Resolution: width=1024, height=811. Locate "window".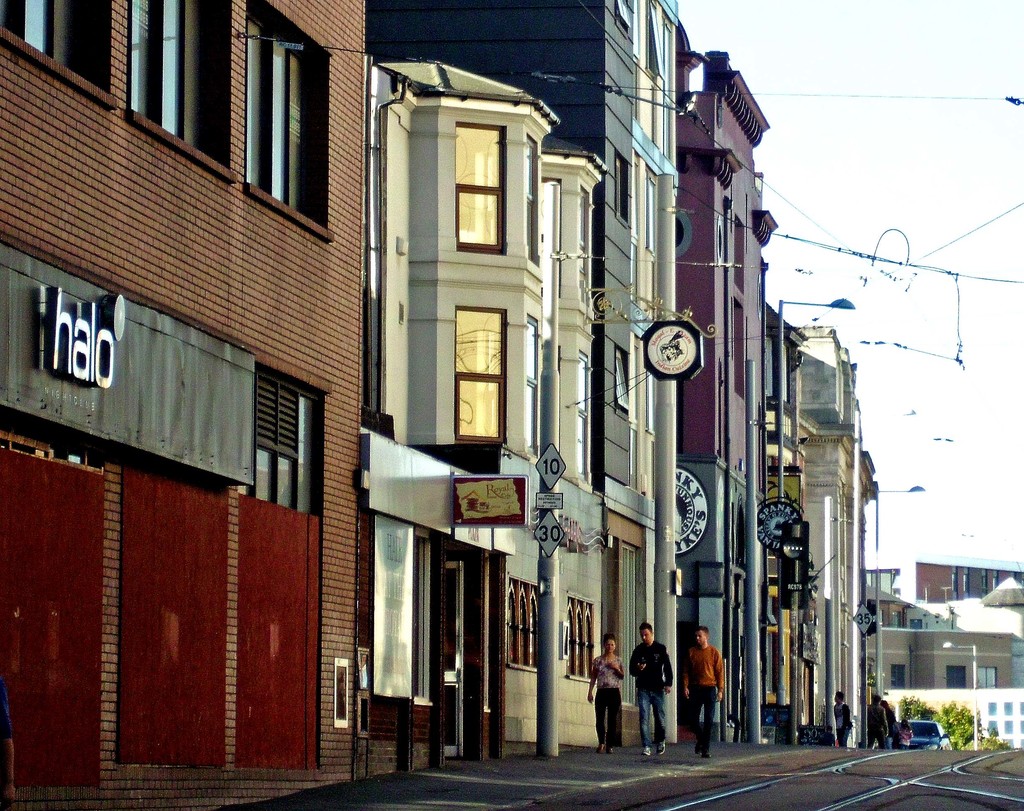
[left=607, top=0, right=639, bottom=38].
